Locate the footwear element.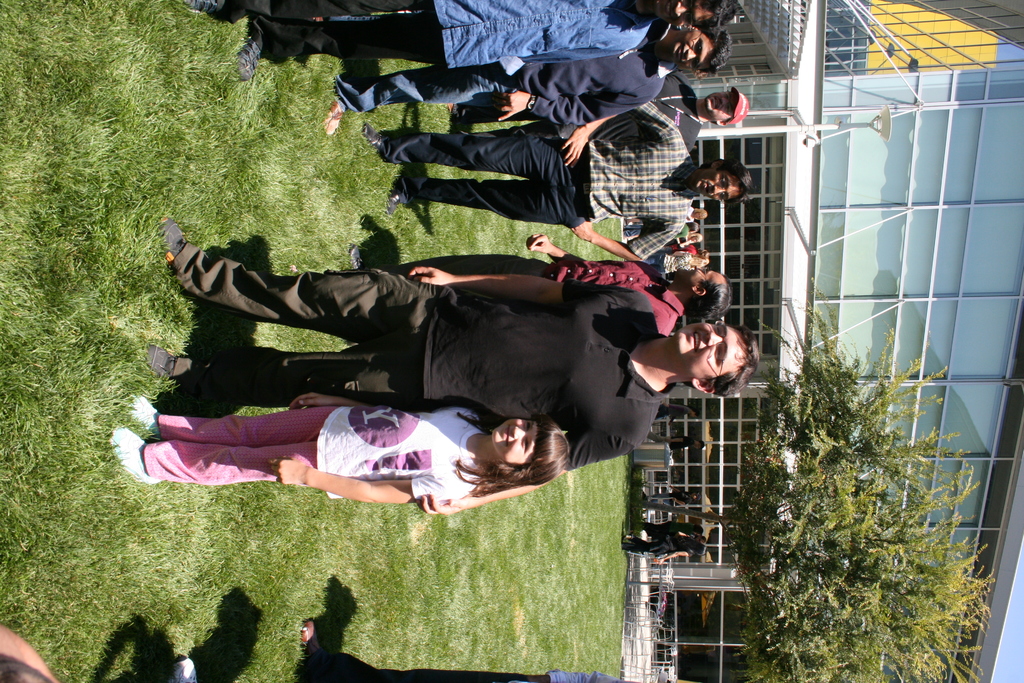
Element bbox: x1=143, y1=341, x2=175, y2=383.
